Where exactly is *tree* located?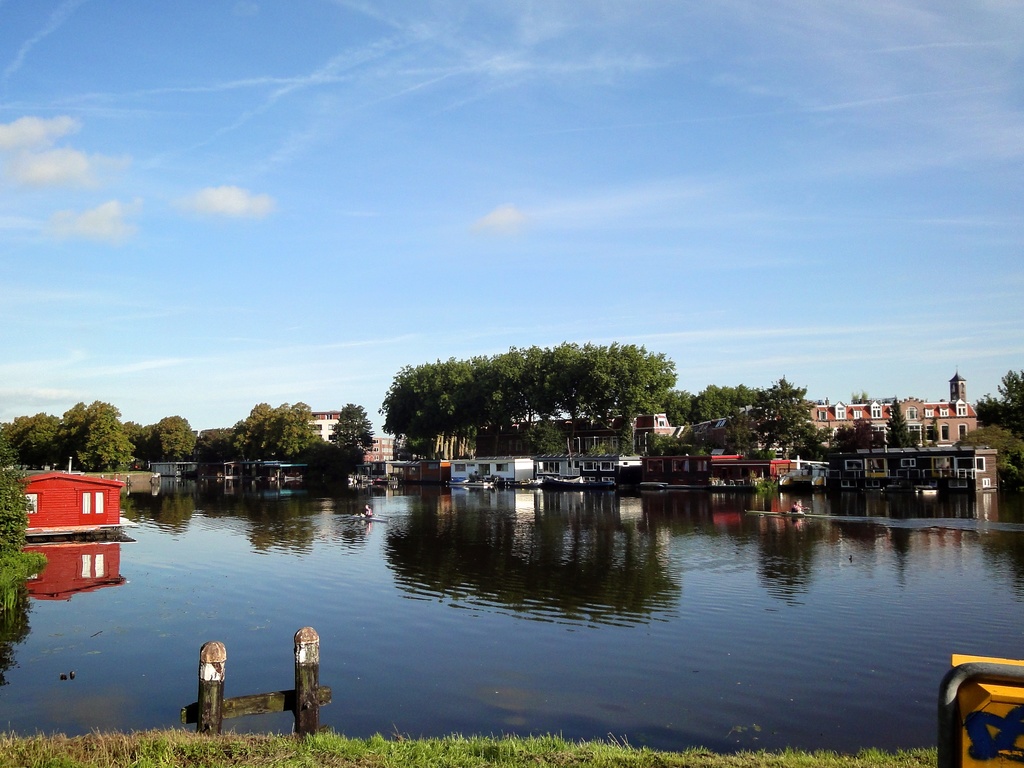
Its bounding box is select_region(0, 474, 46, 611).
